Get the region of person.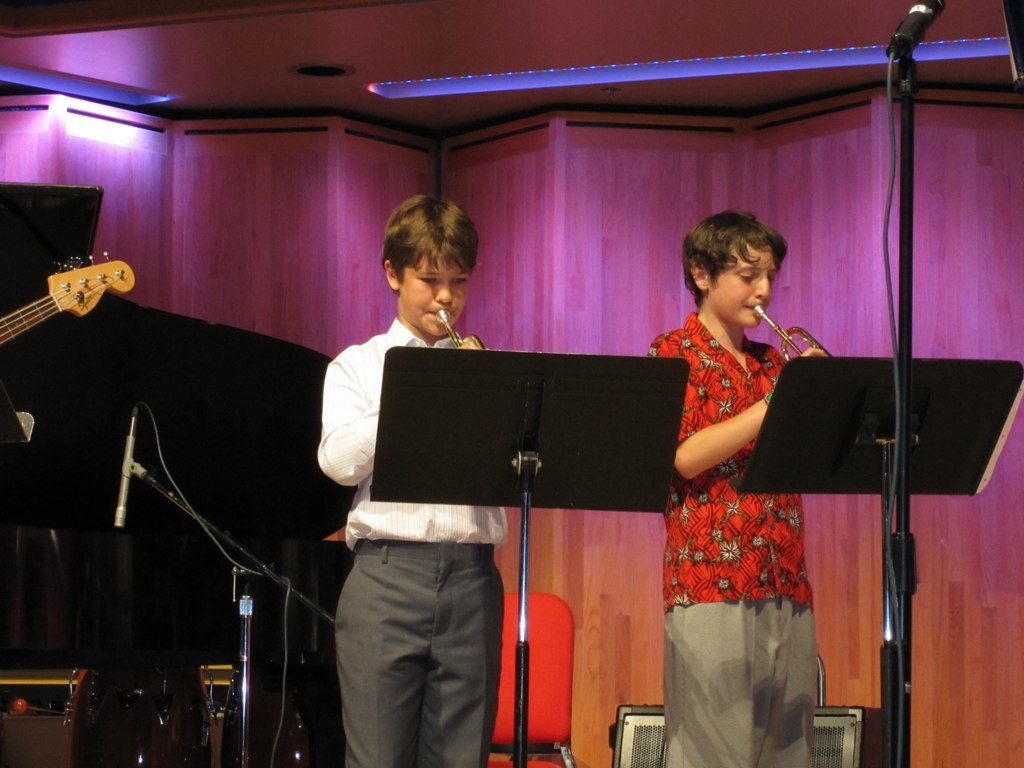
bbox(656, 170, 845, 767).
